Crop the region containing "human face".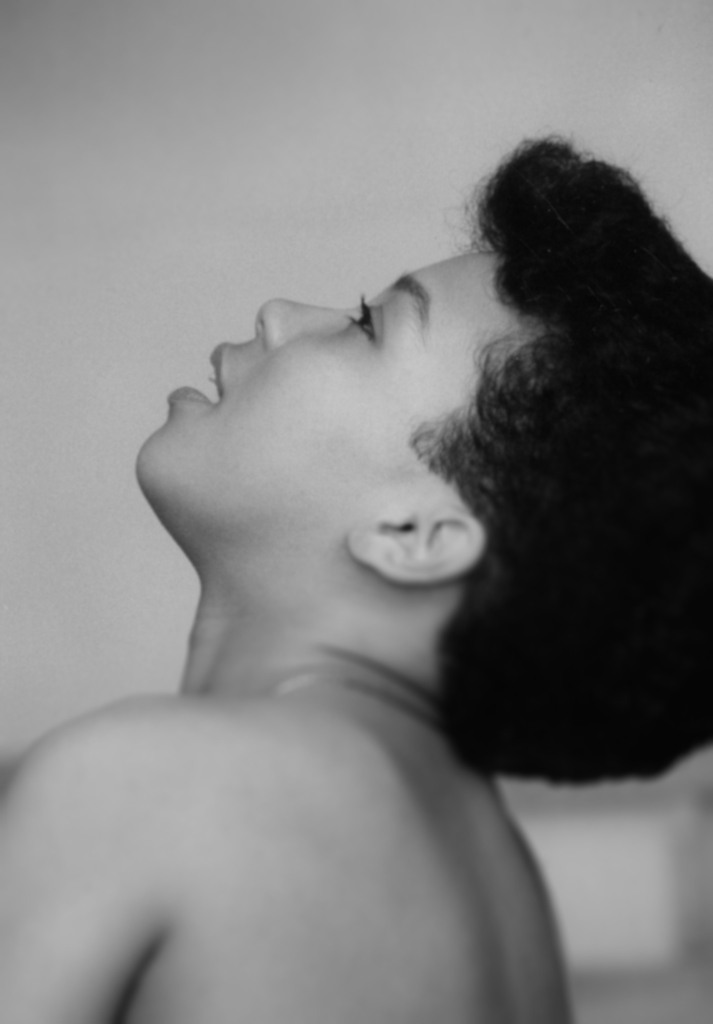
Crop region: 134:254:531:563.
